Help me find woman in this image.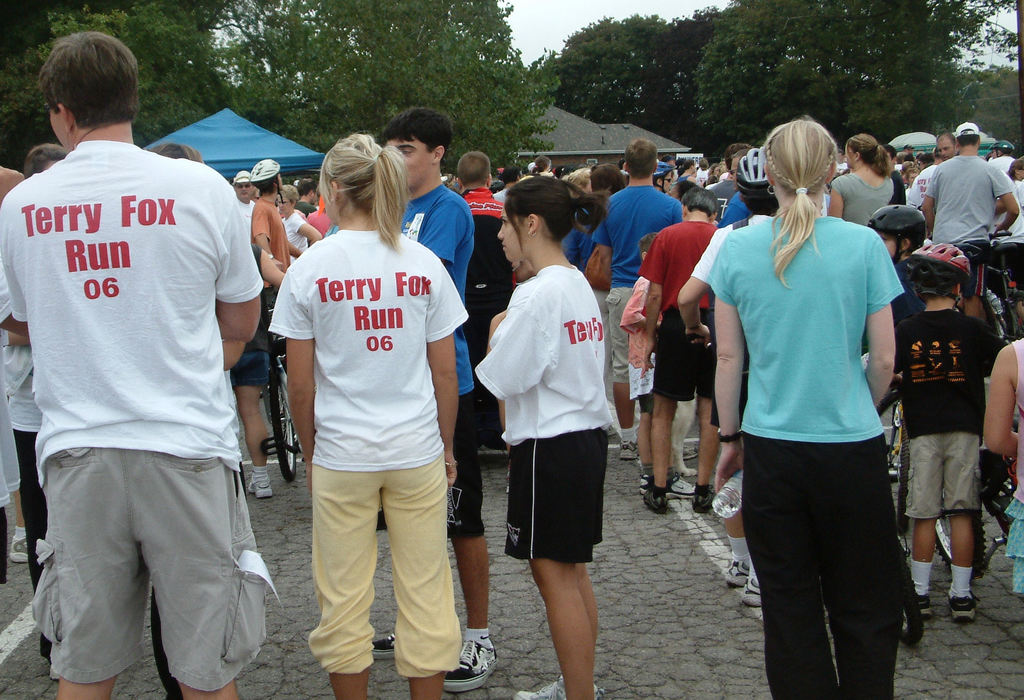
Found it: (277, 184, 321, 265).
